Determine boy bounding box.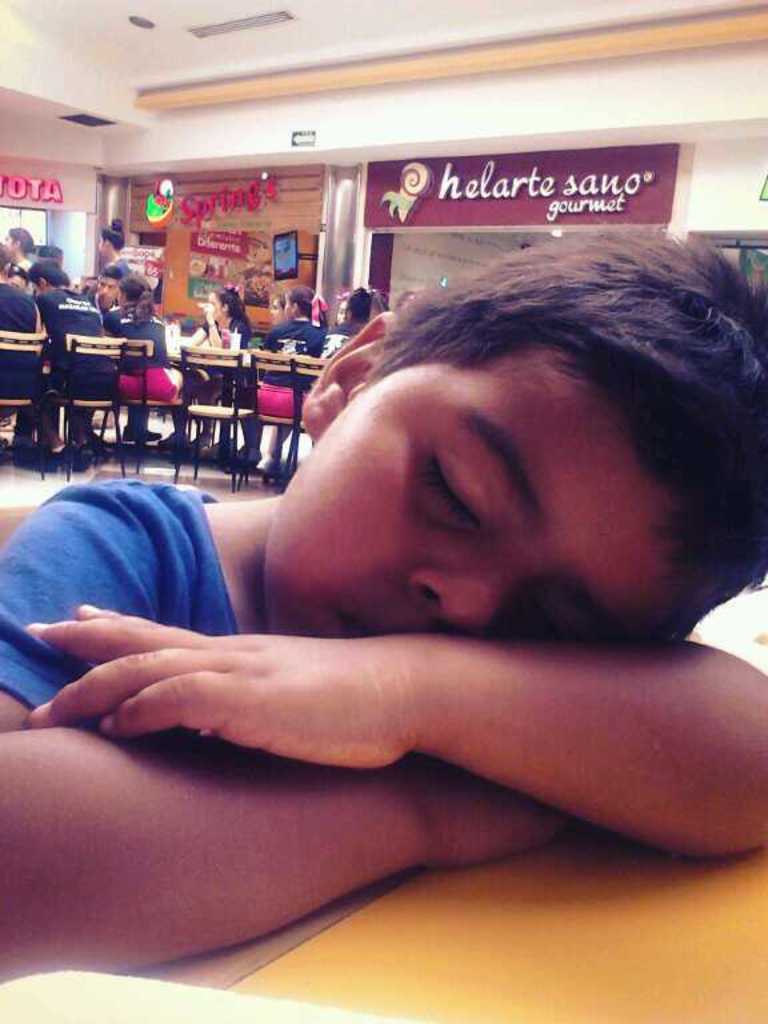
Determined: [32,251,120,469].
